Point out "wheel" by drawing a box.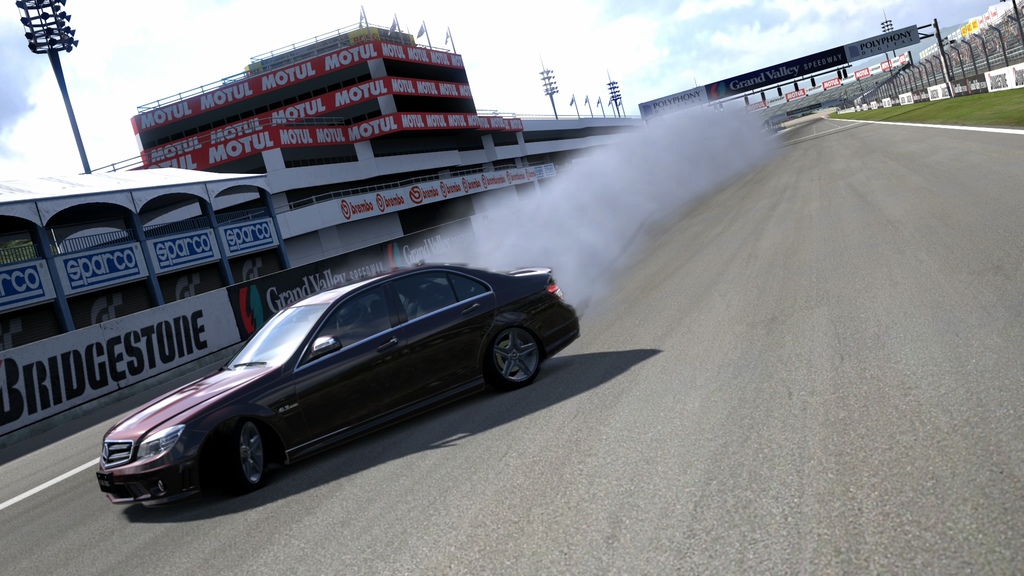
locate(195, 419, 282, 499).
